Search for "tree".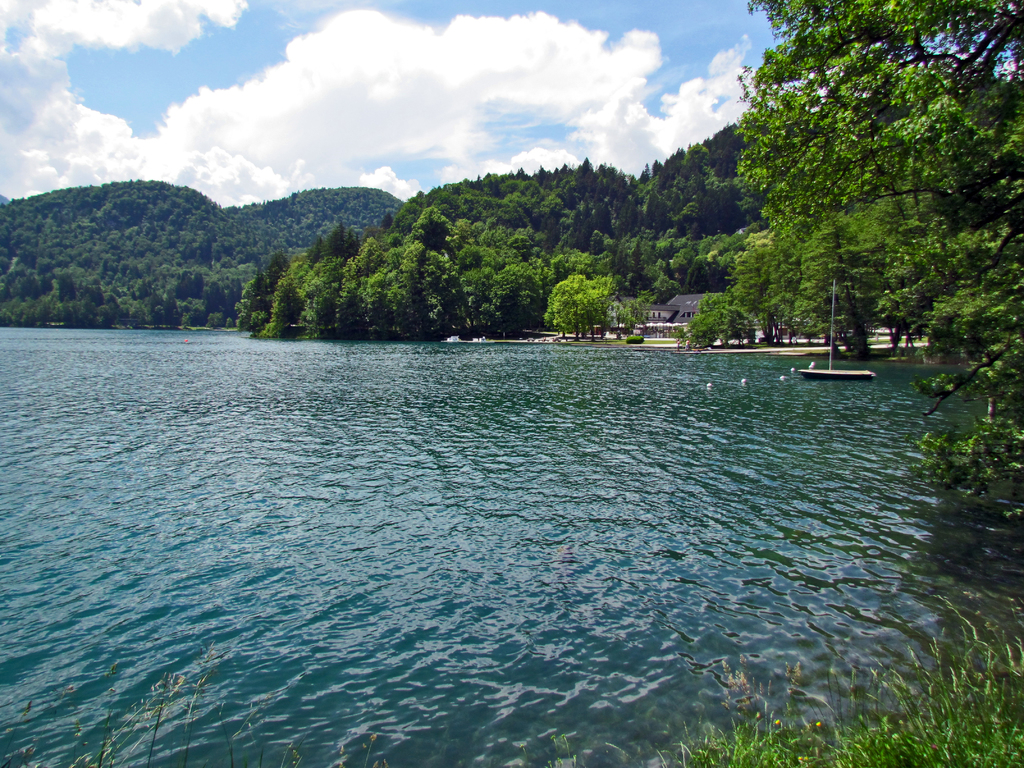
Found at BBox(0, 172, 399, 324).
